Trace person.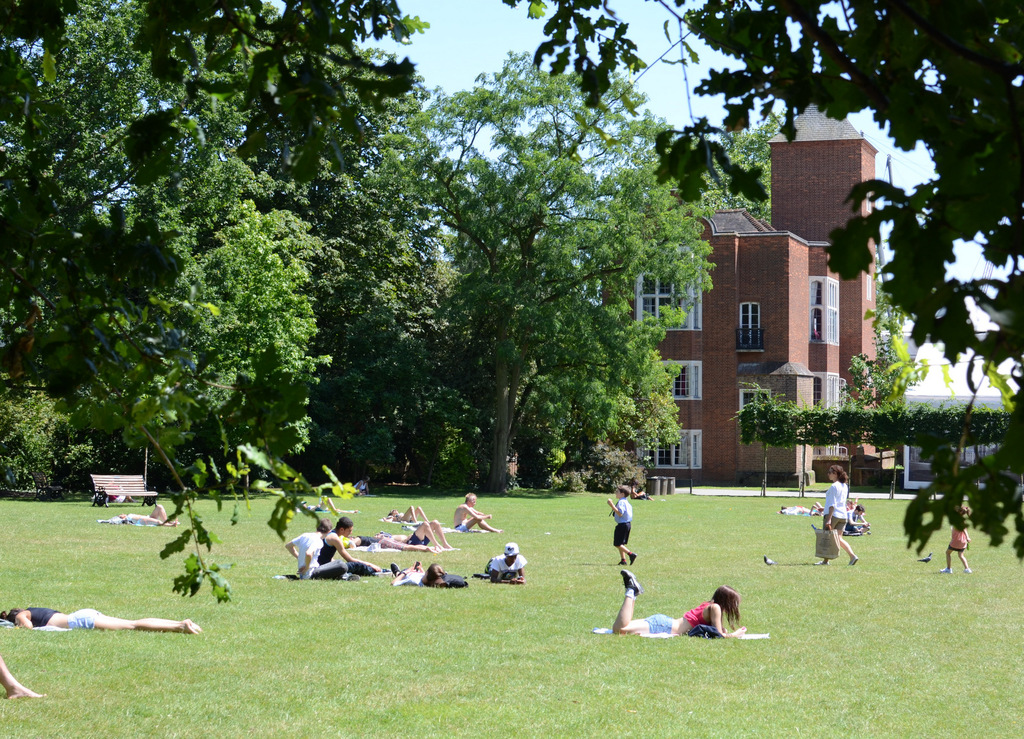
Traced to <bbox>388, 560, 463, 584</bbox>.
